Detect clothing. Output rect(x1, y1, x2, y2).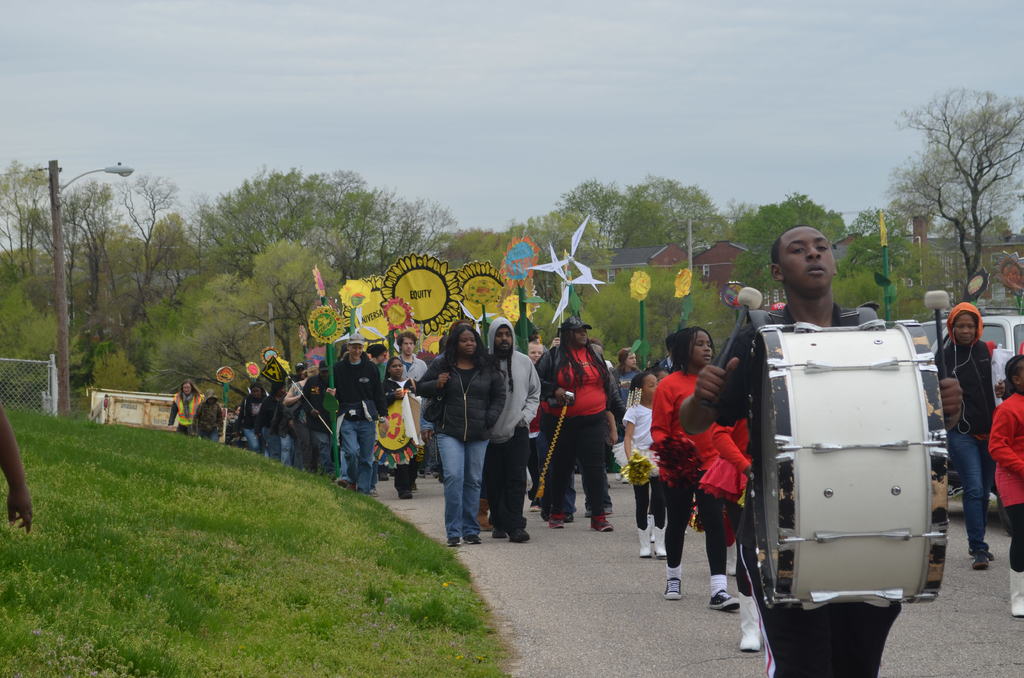
rect(933, 278, 1012, 554).
